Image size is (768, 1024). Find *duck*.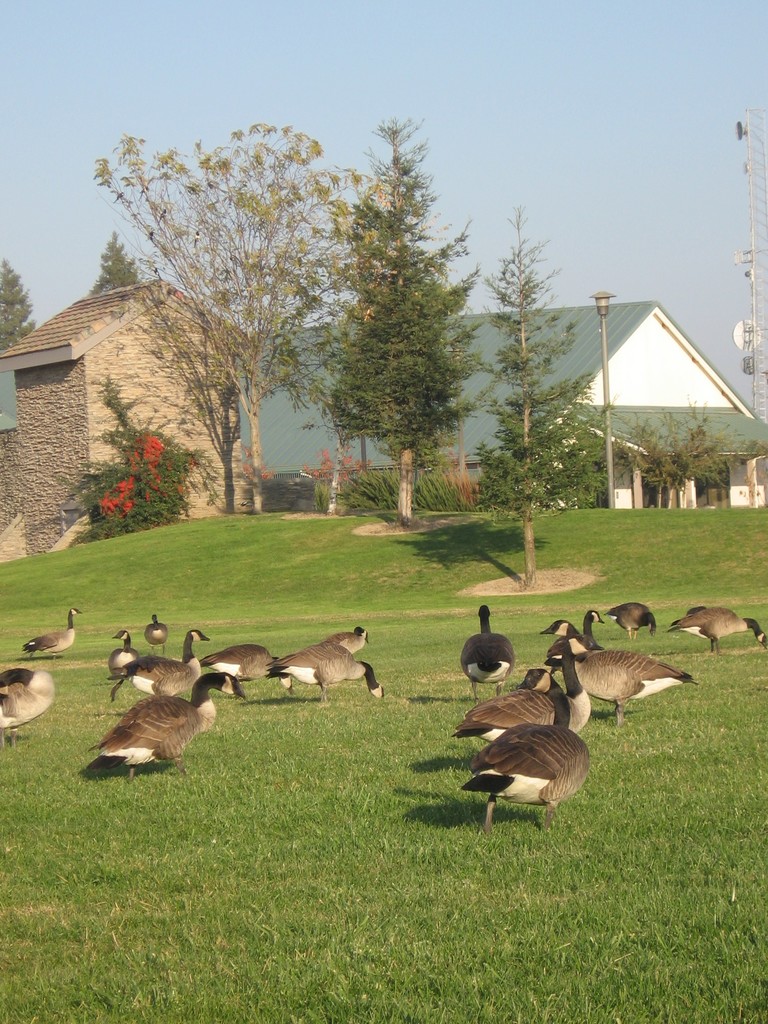
[left=21, top=602, right=86, bottom=665].
